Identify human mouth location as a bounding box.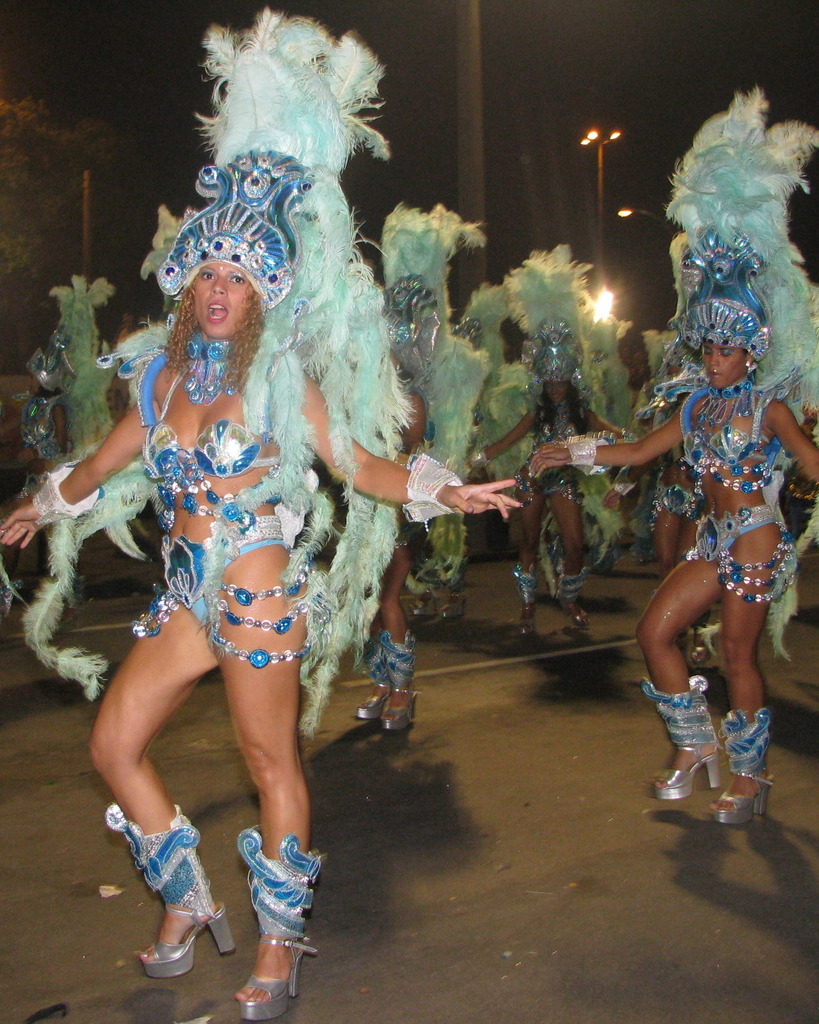
l=710, t=370, r=724, b=380.
